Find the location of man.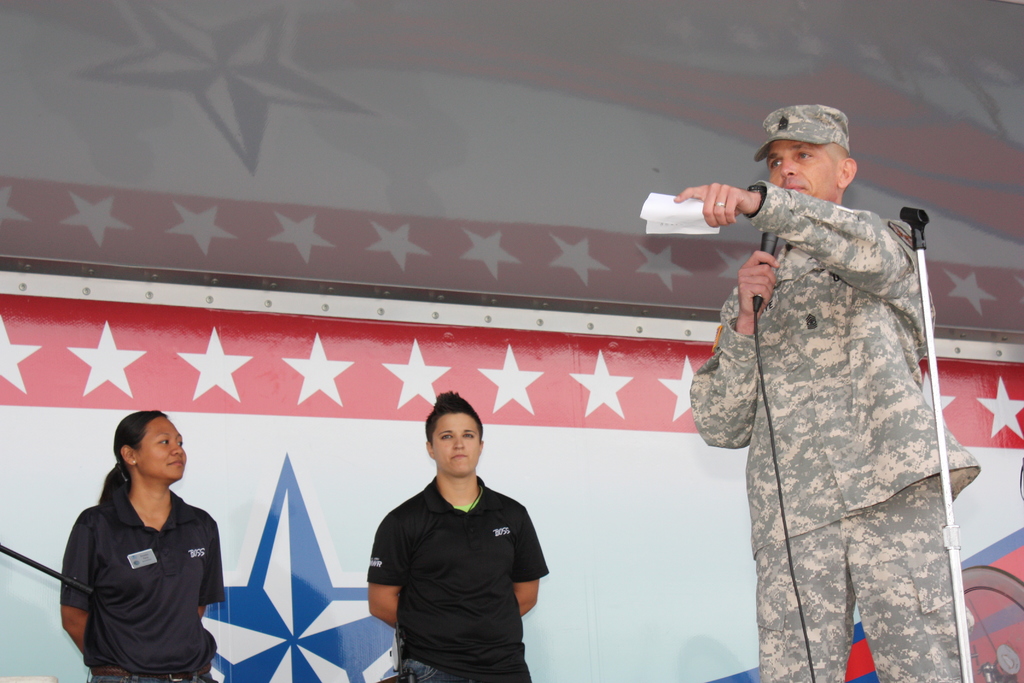
Location: bbox(669, 104, 987, 682).
